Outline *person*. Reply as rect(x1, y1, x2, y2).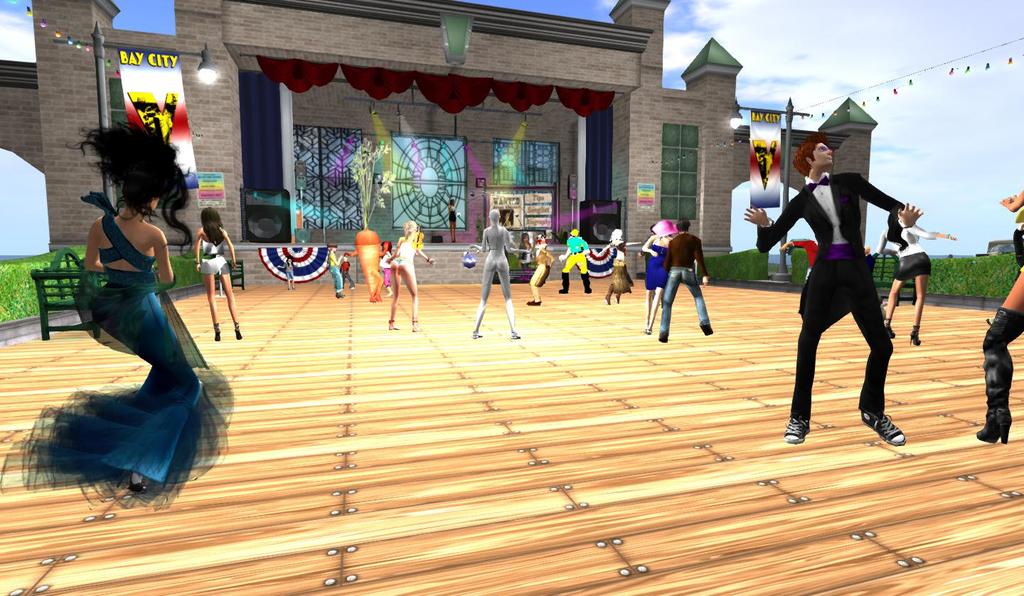
rect(639, 222, 673, 334).
